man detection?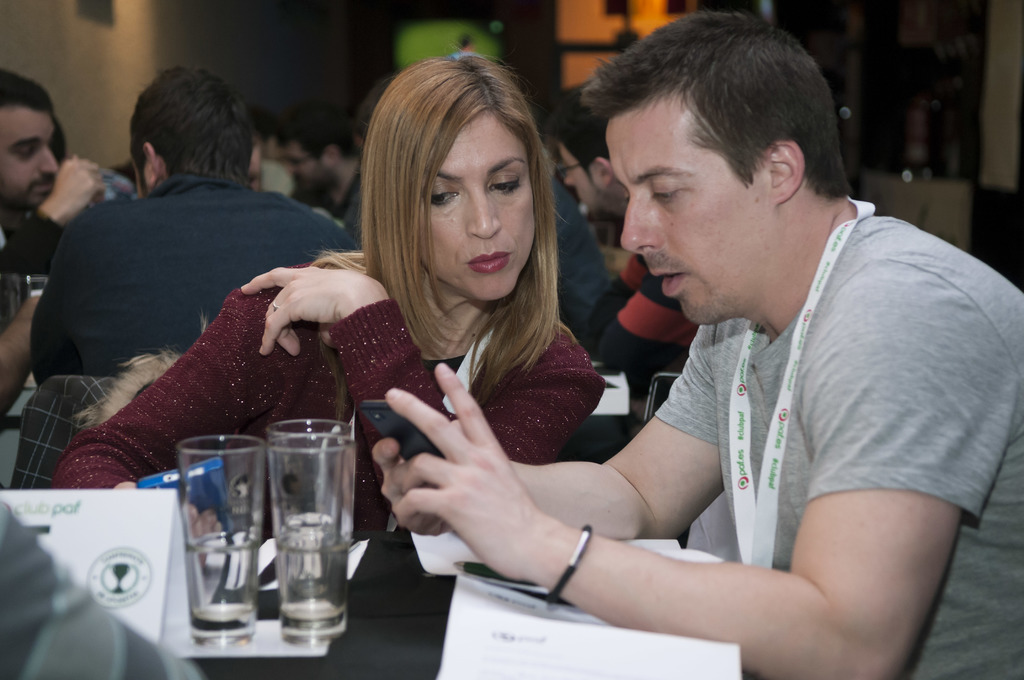
locate(0, 492, 204, 679)
